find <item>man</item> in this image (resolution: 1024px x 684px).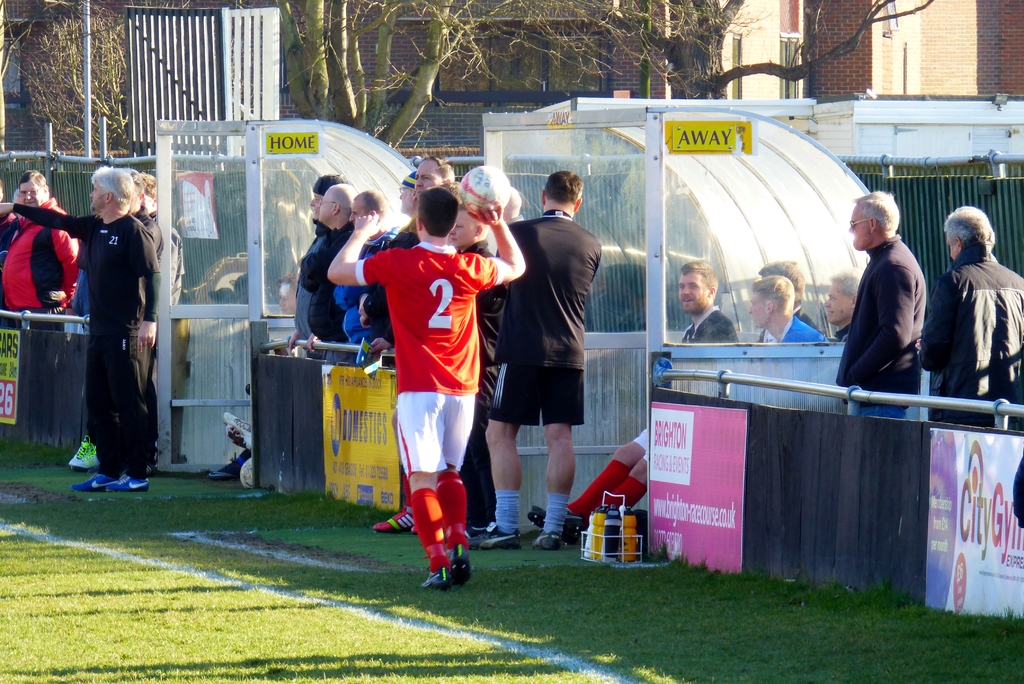
box(280, 177, 353, 374).
